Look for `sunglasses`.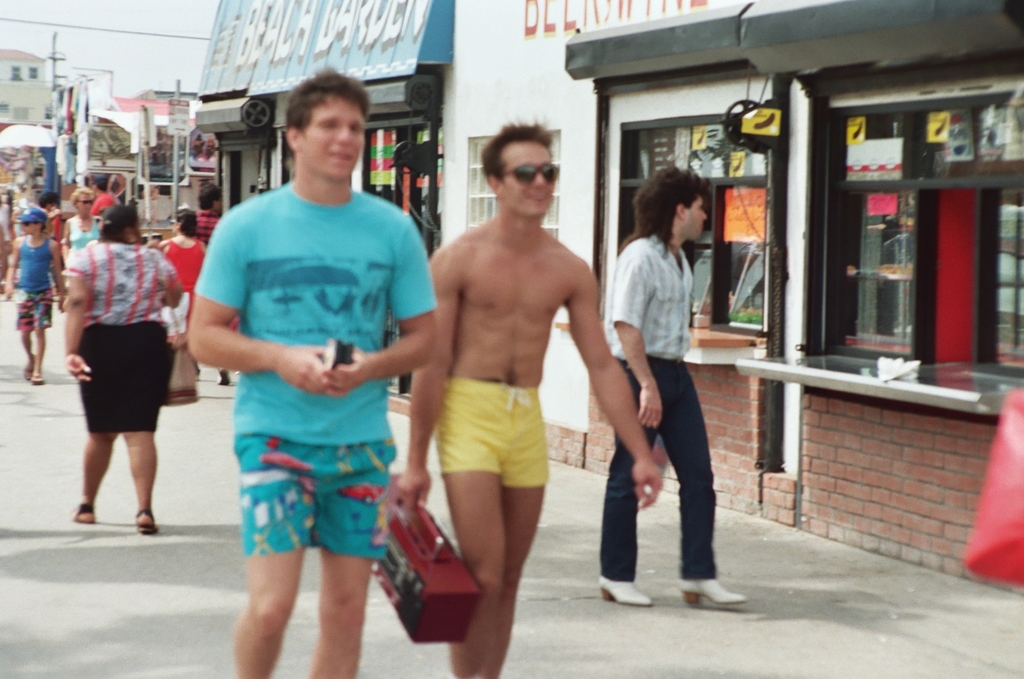
Found: x1=501, y1=160, x2=558, y2=188.
